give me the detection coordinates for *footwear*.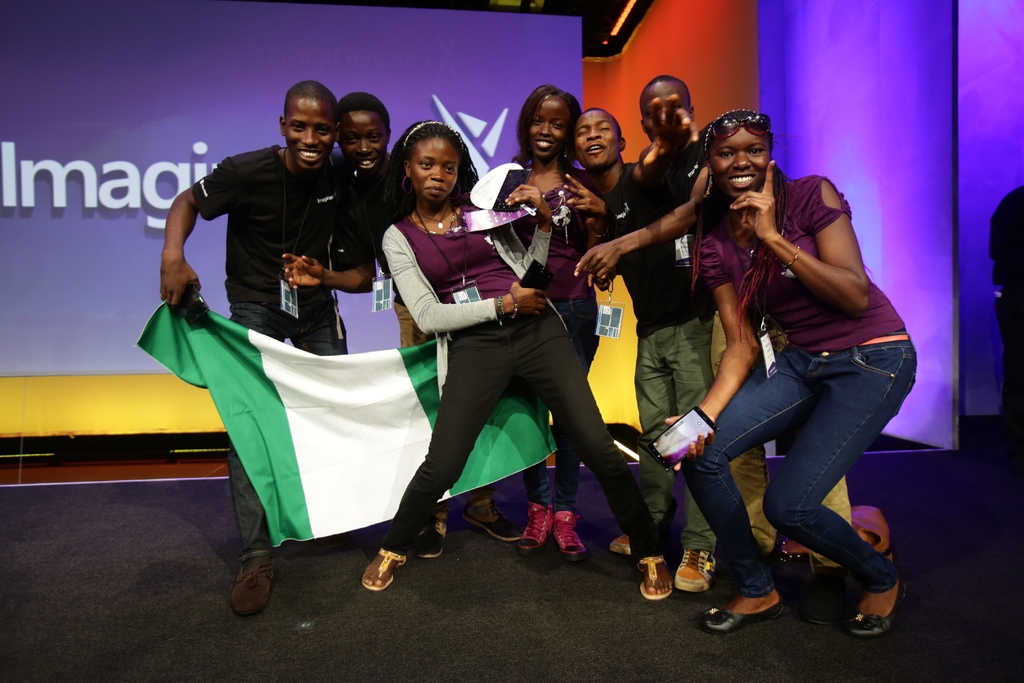
<region>467, 509, 518, 546</region>.
